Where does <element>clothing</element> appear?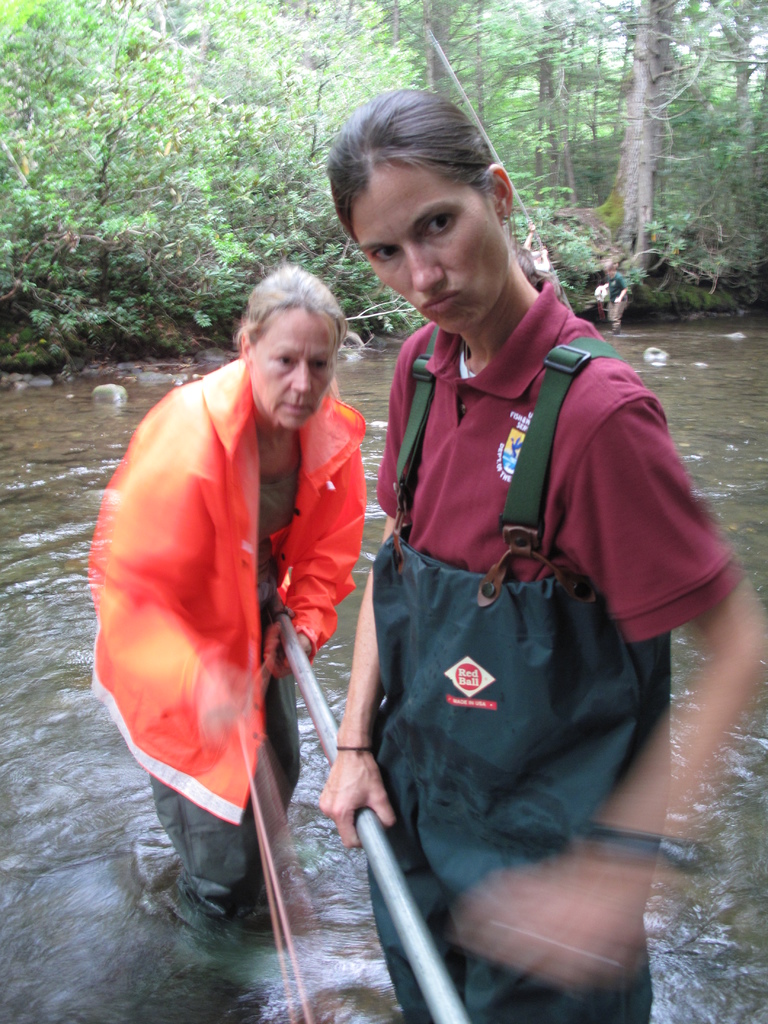
Appears at <region>105, 318, 367, 882</region>.
